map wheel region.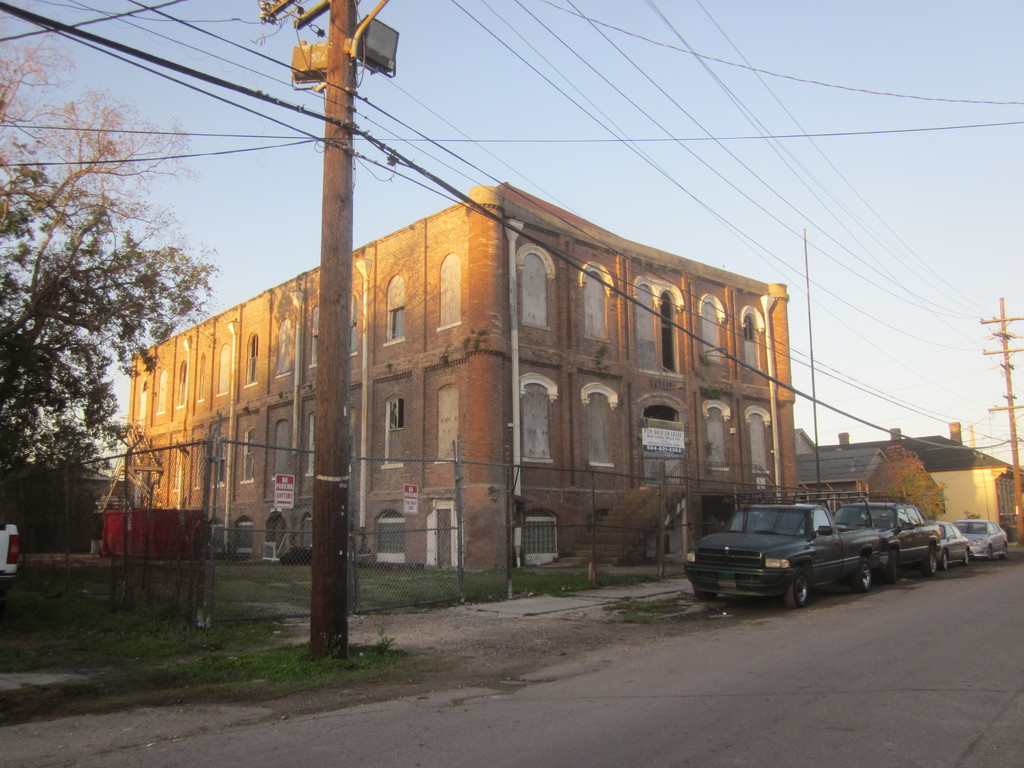
Mapped to 696/595/719/604.
